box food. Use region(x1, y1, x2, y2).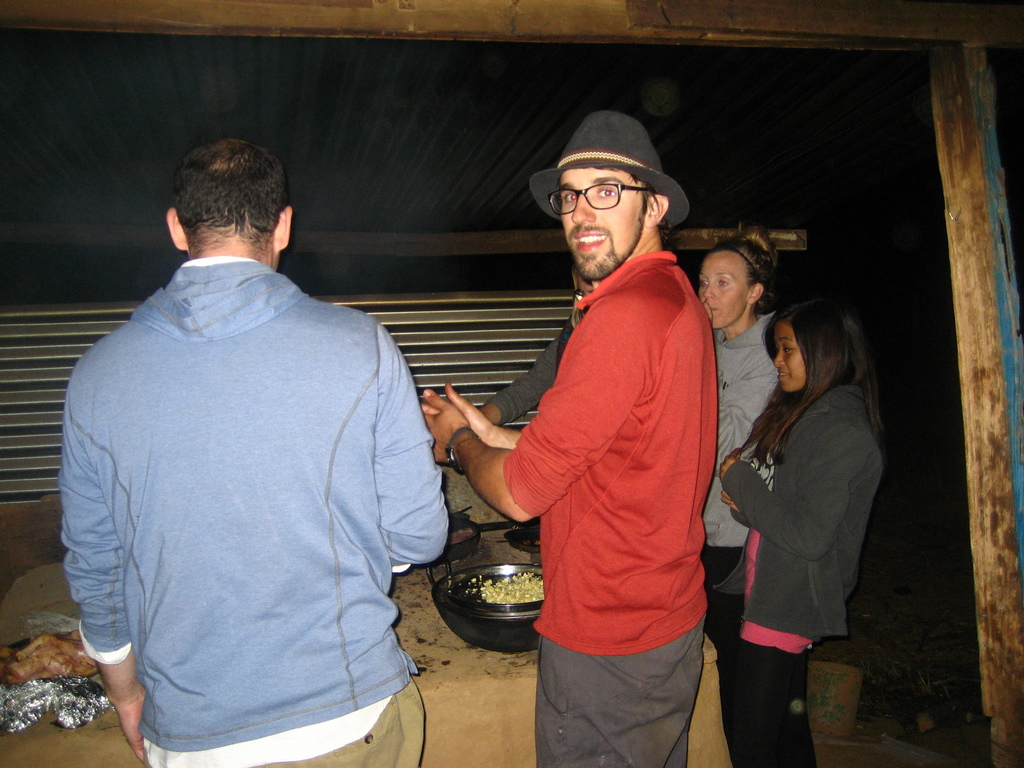
region(521, 535, 543, 550).
